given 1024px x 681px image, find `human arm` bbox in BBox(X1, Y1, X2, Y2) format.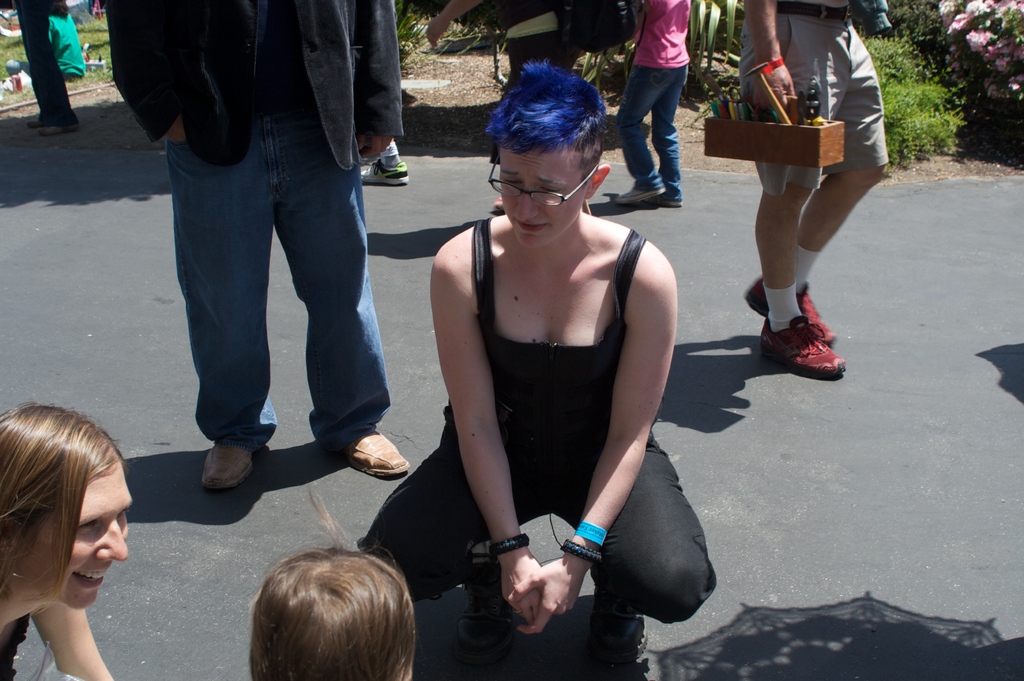
BBox(740, 0, 795, 104).
